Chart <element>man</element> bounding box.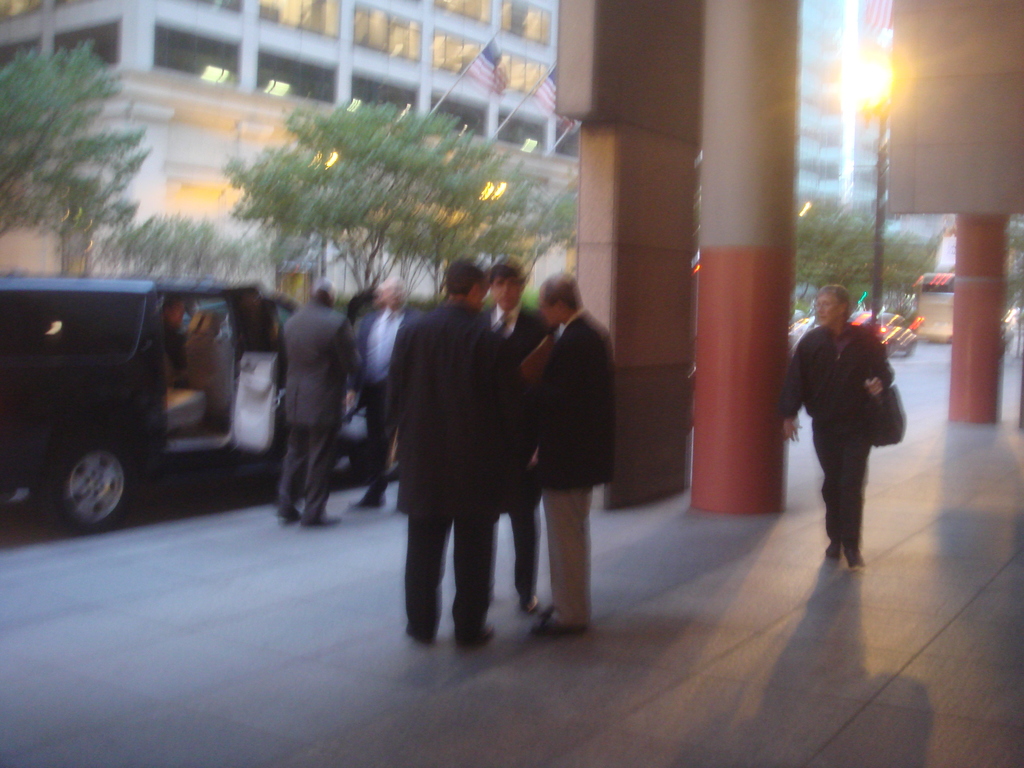
Charted: x1=531 y1=269 x2=623 y2=637.
